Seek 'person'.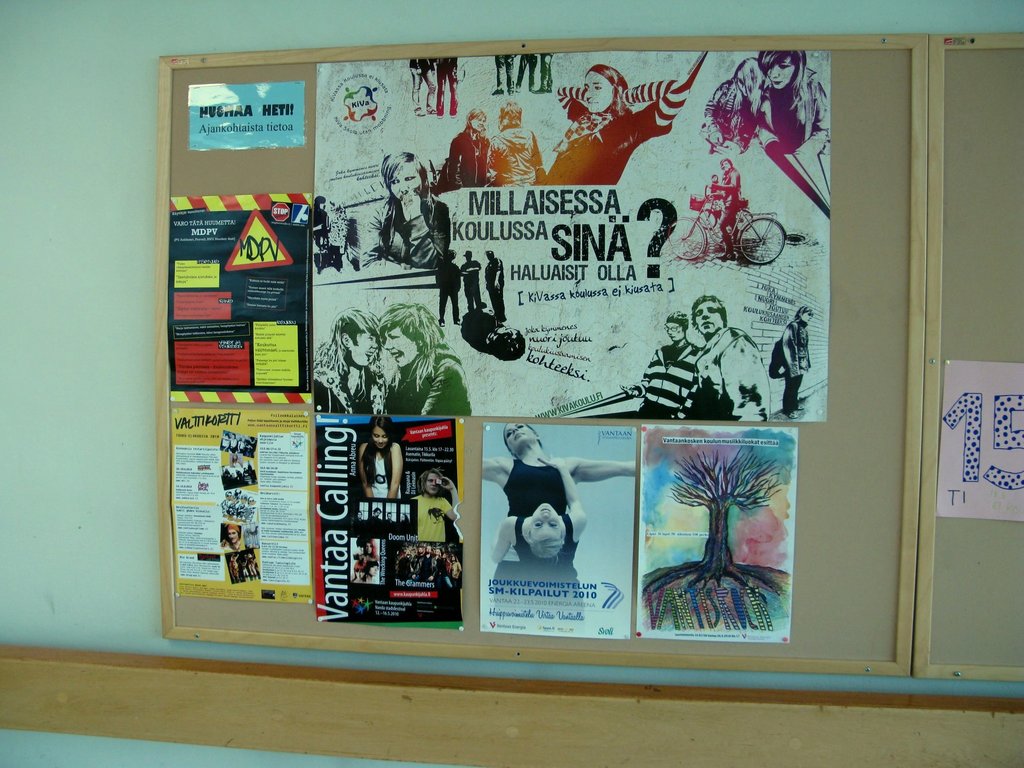
pyautogui.locateOnScreen(471, 419, 660, 513).
